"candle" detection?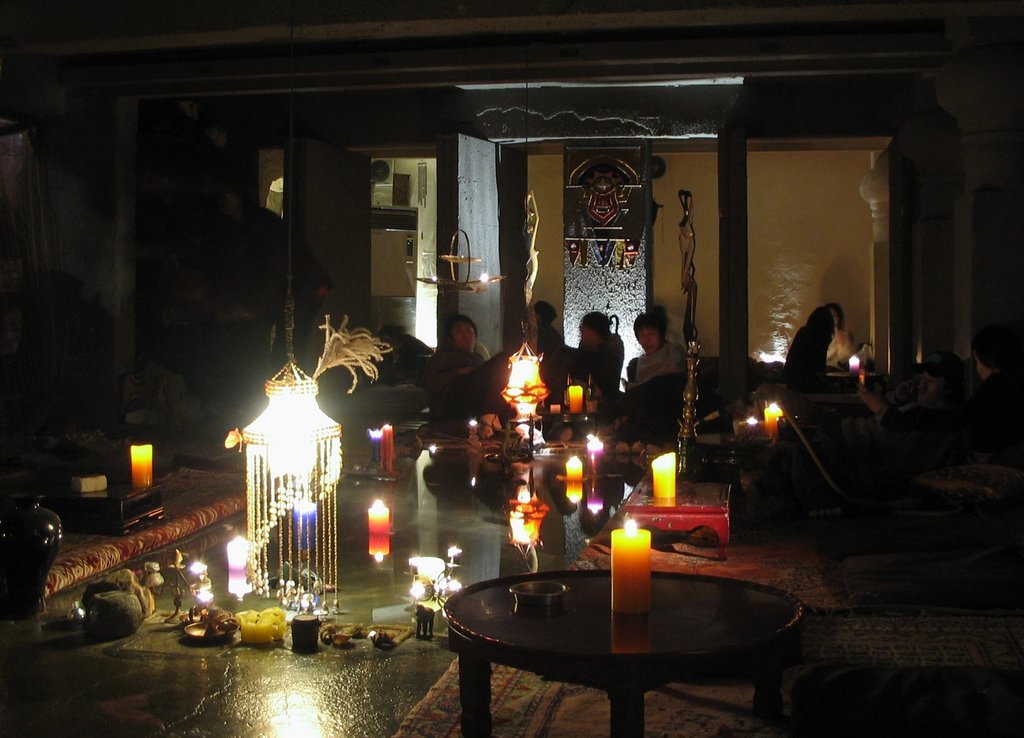
box(650, 450, 673, 504)
